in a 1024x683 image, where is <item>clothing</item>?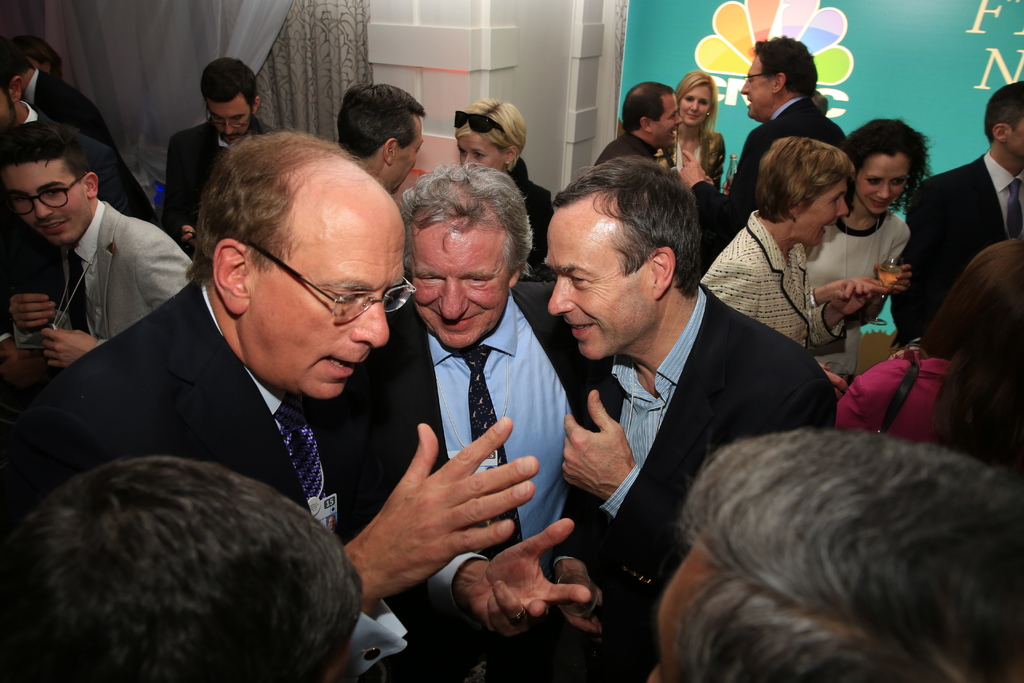
[847, 347, 979, 441].
